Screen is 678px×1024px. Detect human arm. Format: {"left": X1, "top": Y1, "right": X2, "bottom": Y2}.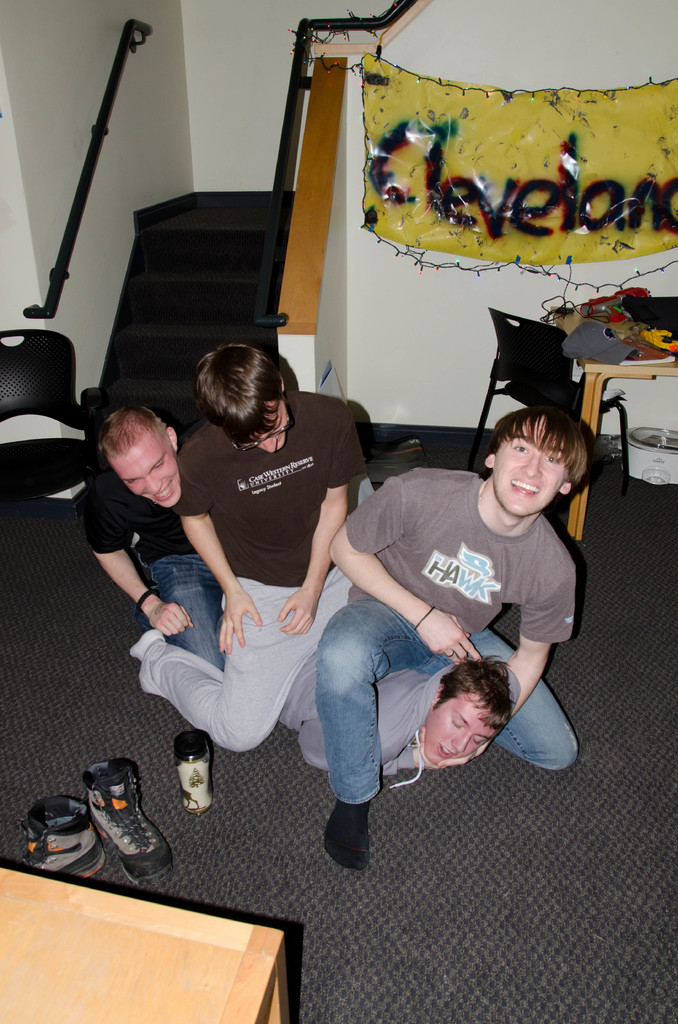
{"left": 278, "top": 396, "right": 373, "bottom": 641}.
